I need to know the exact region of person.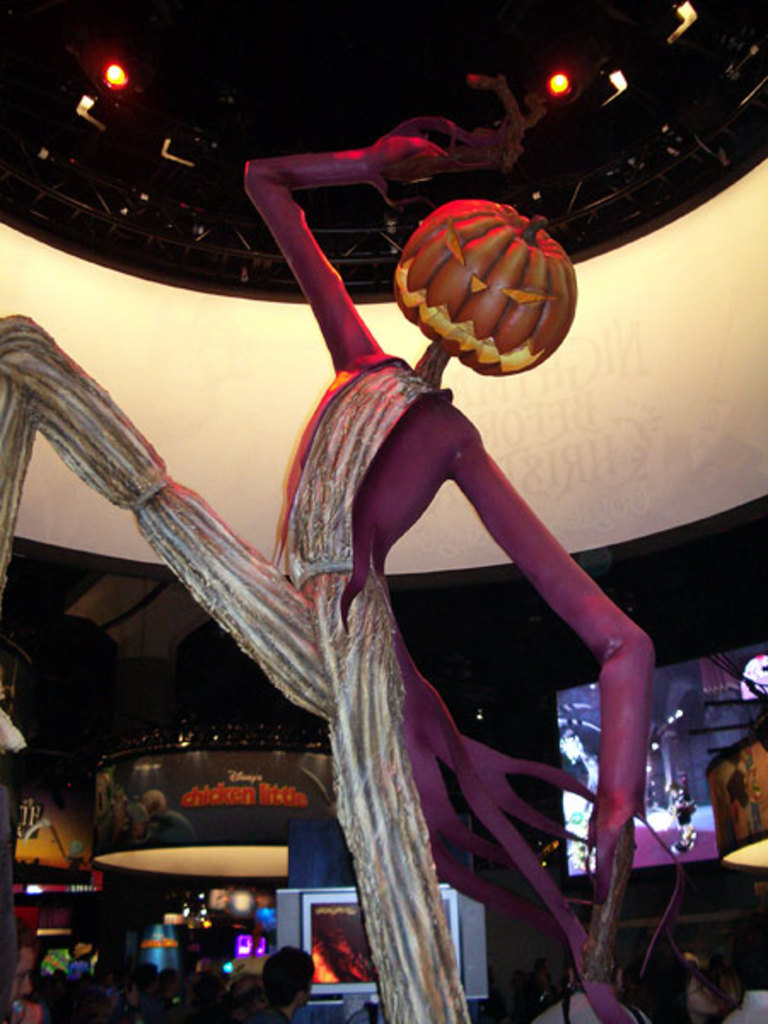
Region: {"x1": 671, "y1": 956, "x2": 715, "y2": 1022}.
